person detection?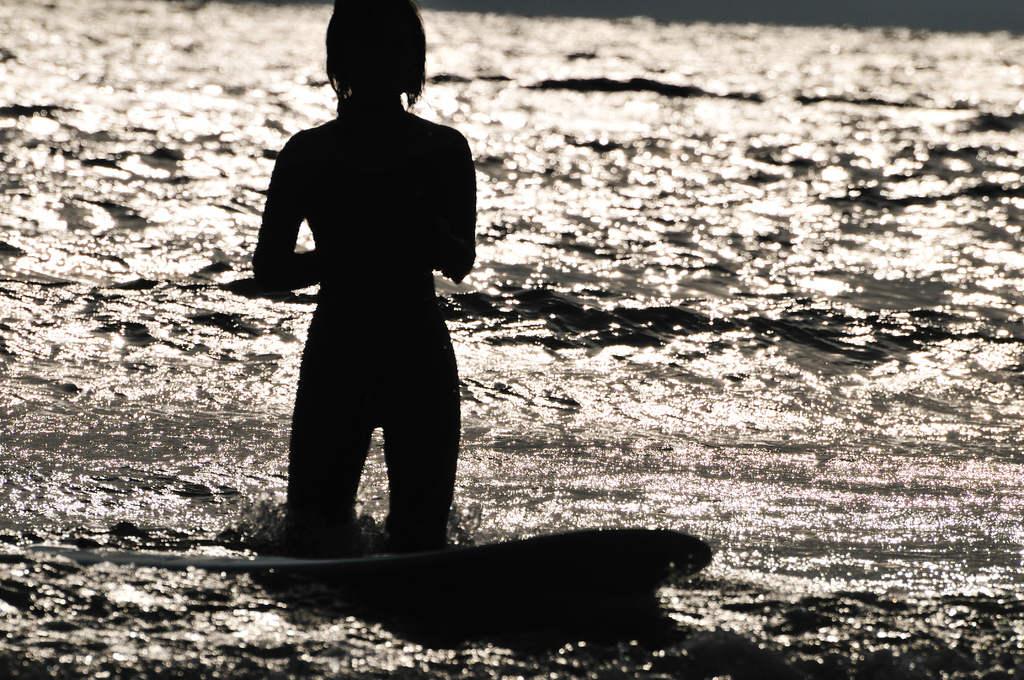
region(253, 0, 481, 559)
